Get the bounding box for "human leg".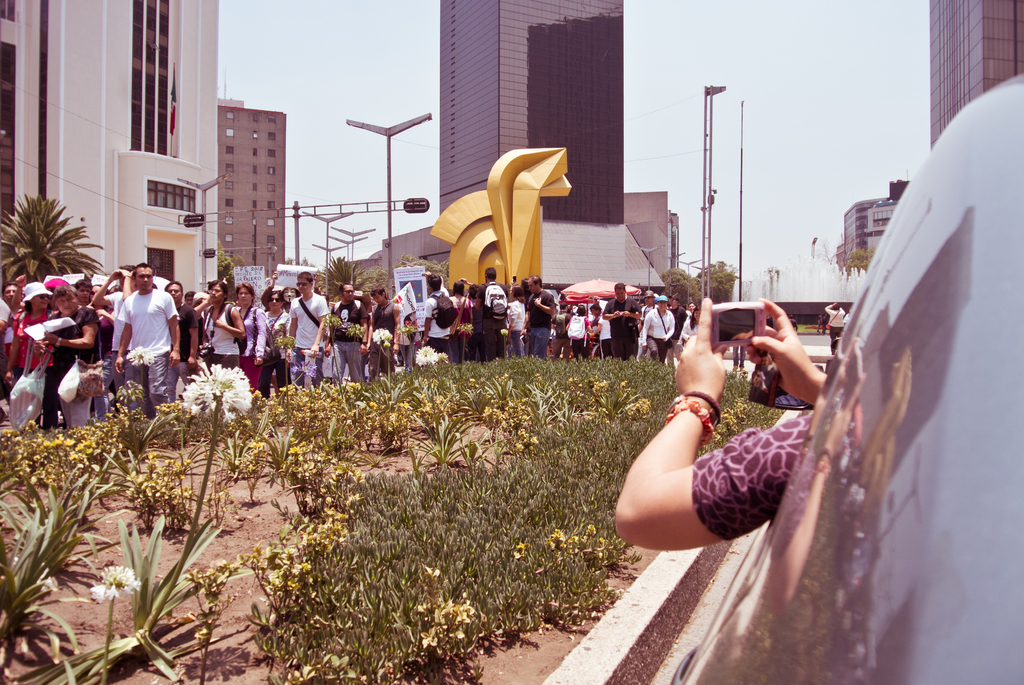
rect(307, 347, 323, 388).
